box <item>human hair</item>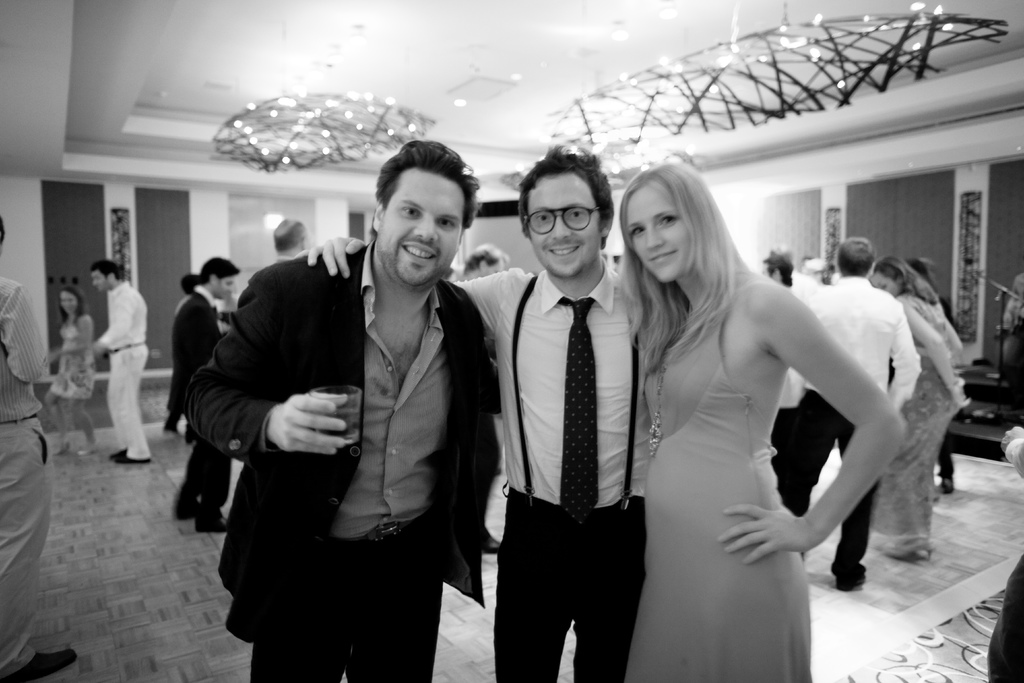
BBox(56, 287, 89, 325)
